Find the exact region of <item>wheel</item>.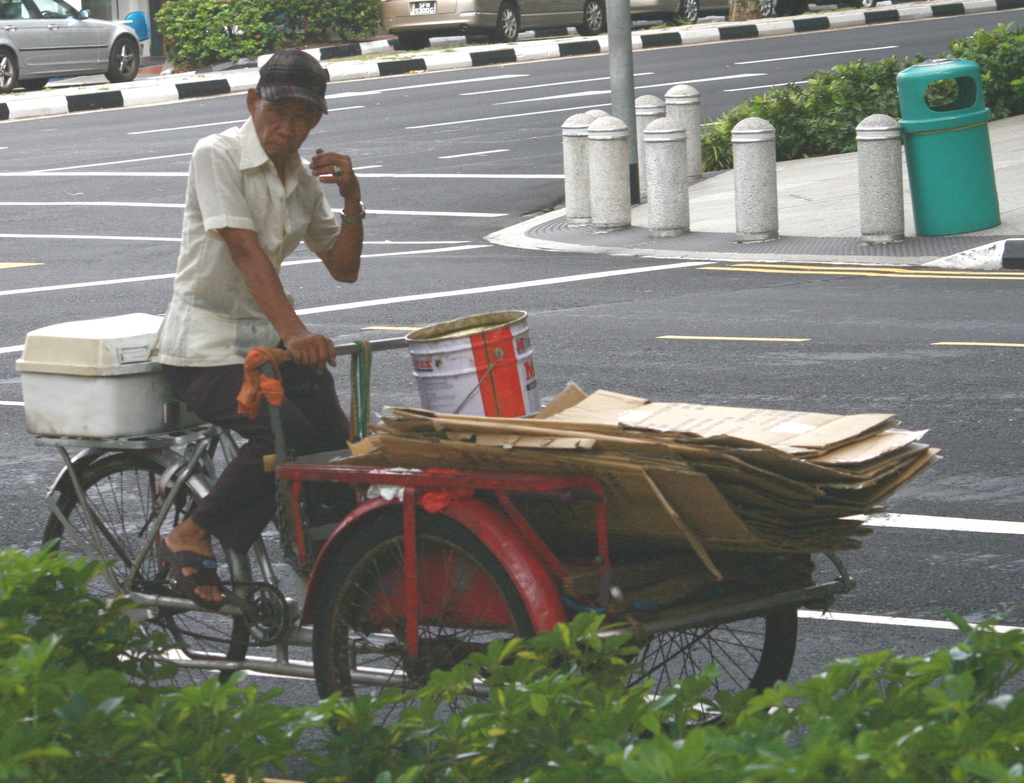
Exact region: locate(106, 33, 143, 79).
